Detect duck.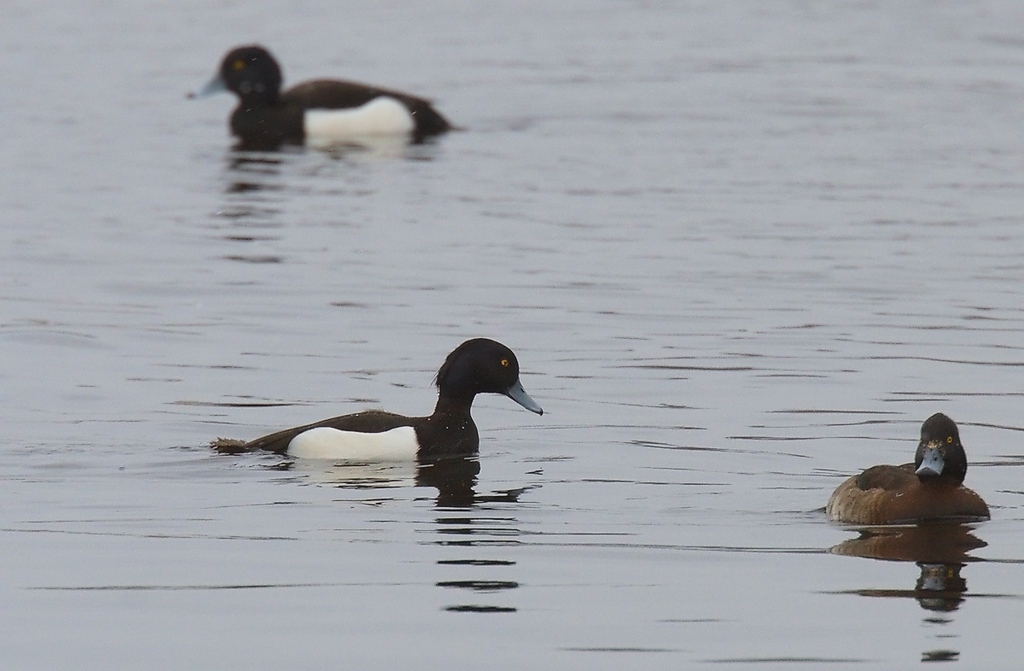
Detected at 811,410,991,526.
